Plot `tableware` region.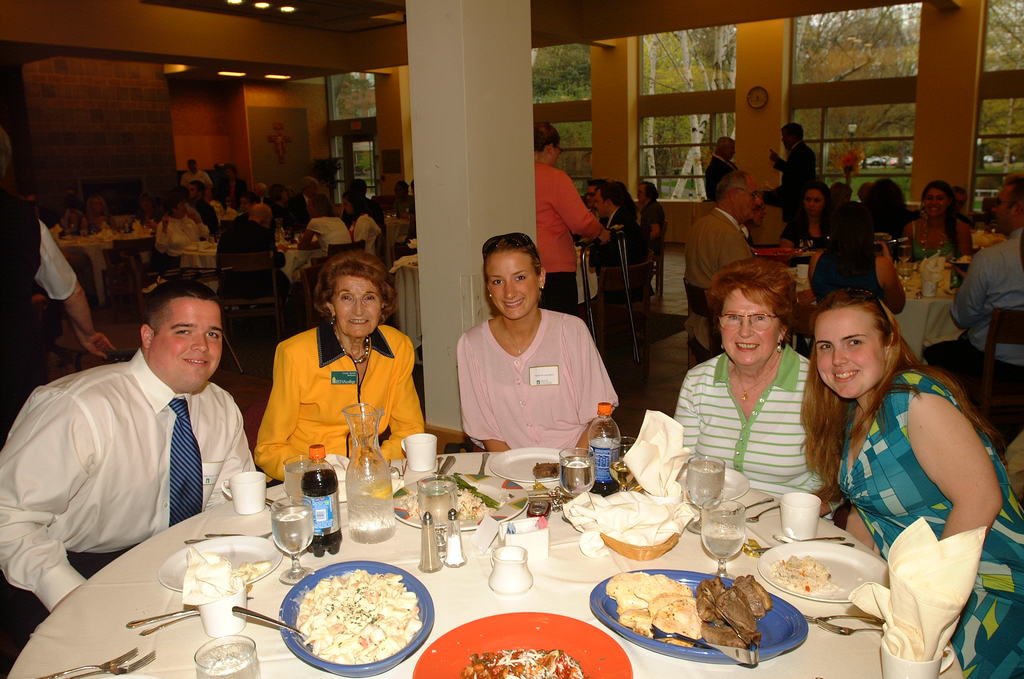
Plotted at <region>479, 454, 491, 474</region>.
